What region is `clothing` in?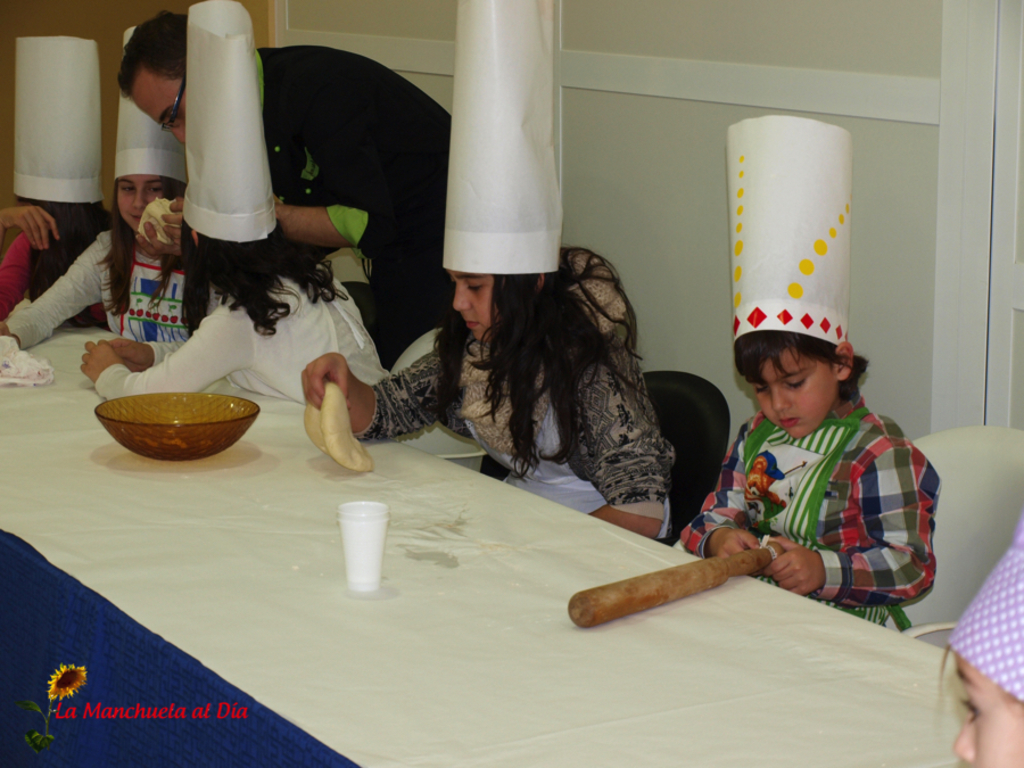
box(349, 251, 684, 544).
